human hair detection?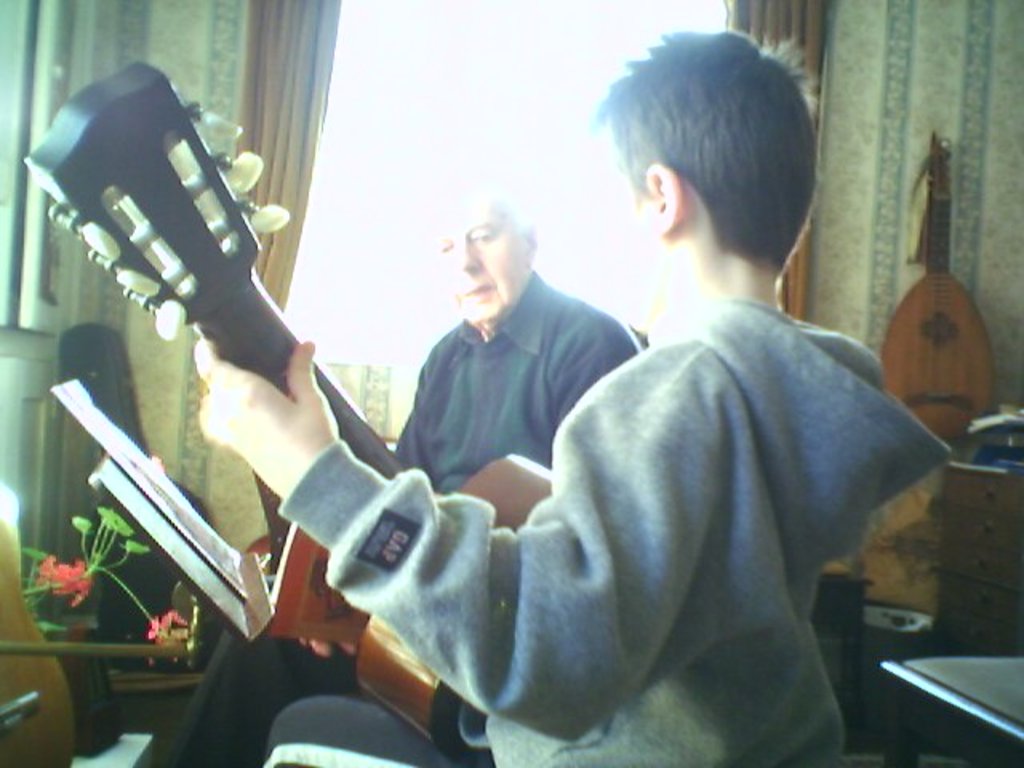
left=594, top=22, right=814, bottom=280
